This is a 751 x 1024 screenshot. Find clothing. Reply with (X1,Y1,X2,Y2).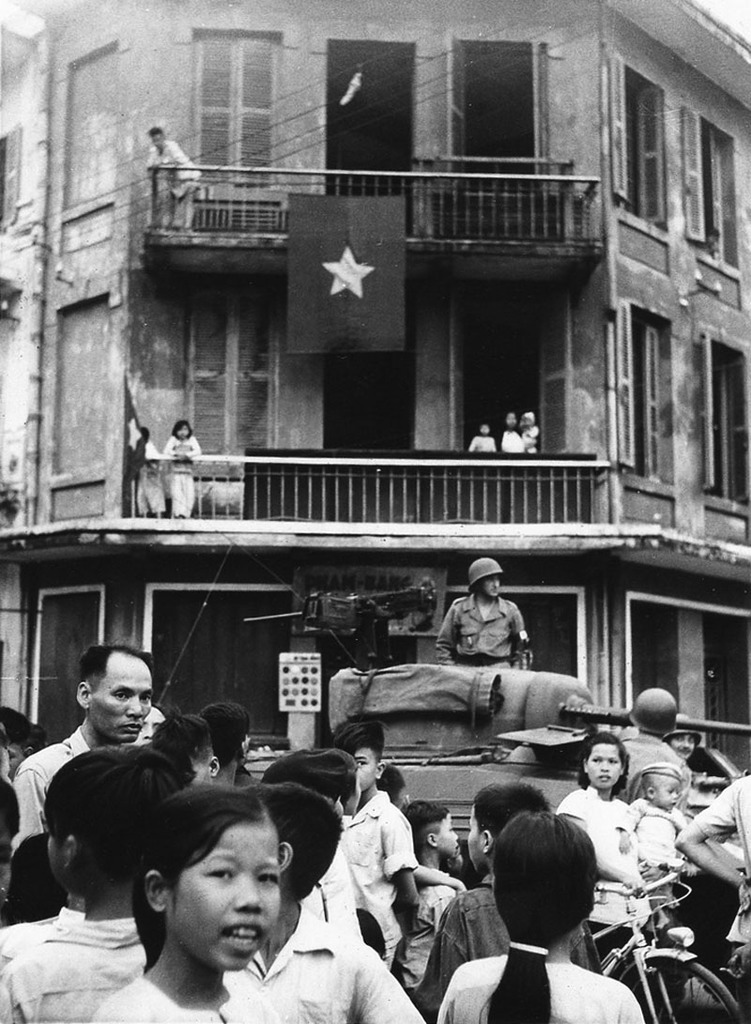
(18,723,94,855).
